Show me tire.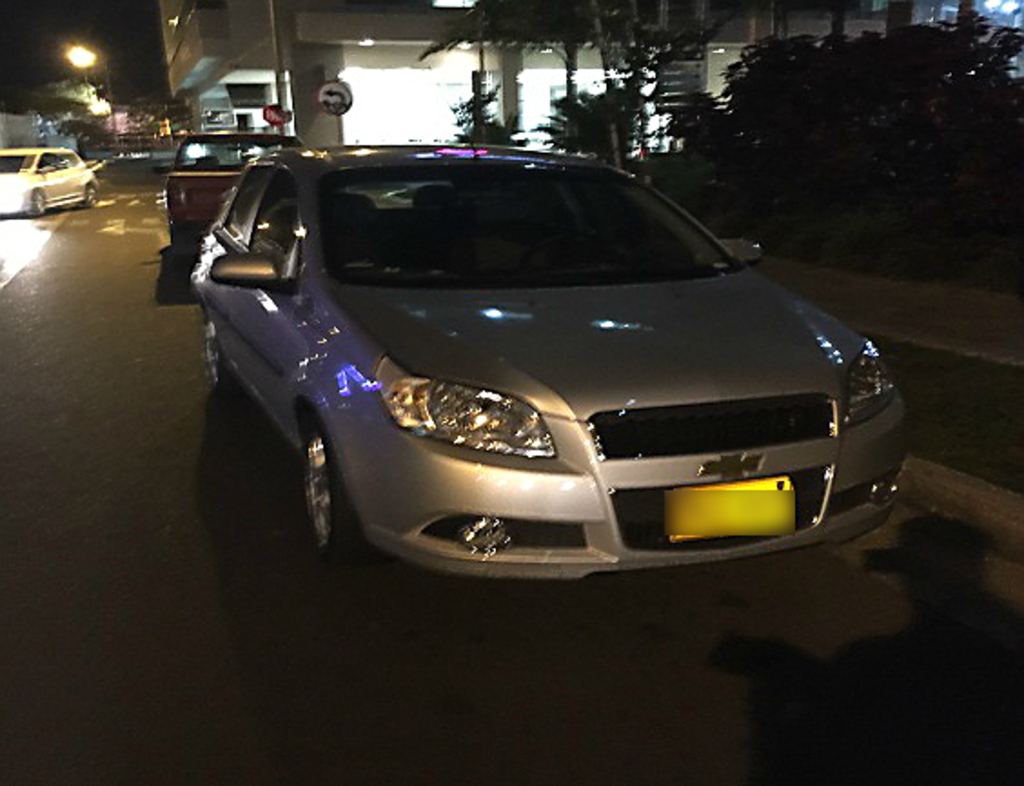
tire is here: 80, 182, 96, 207.
